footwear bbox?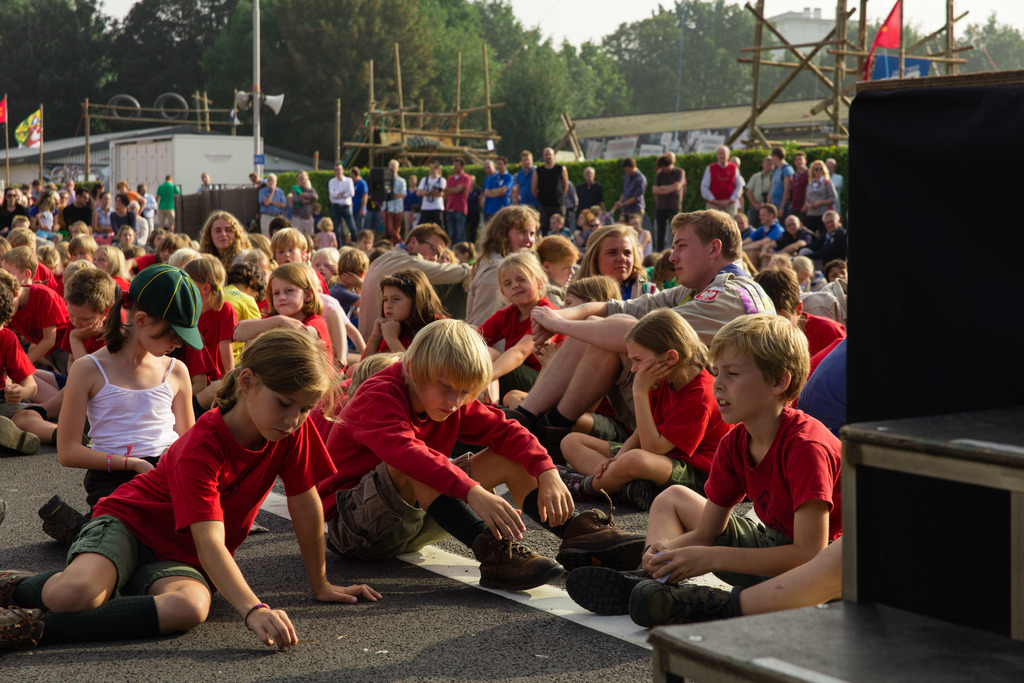
crop(0, 414, 40, 458)
